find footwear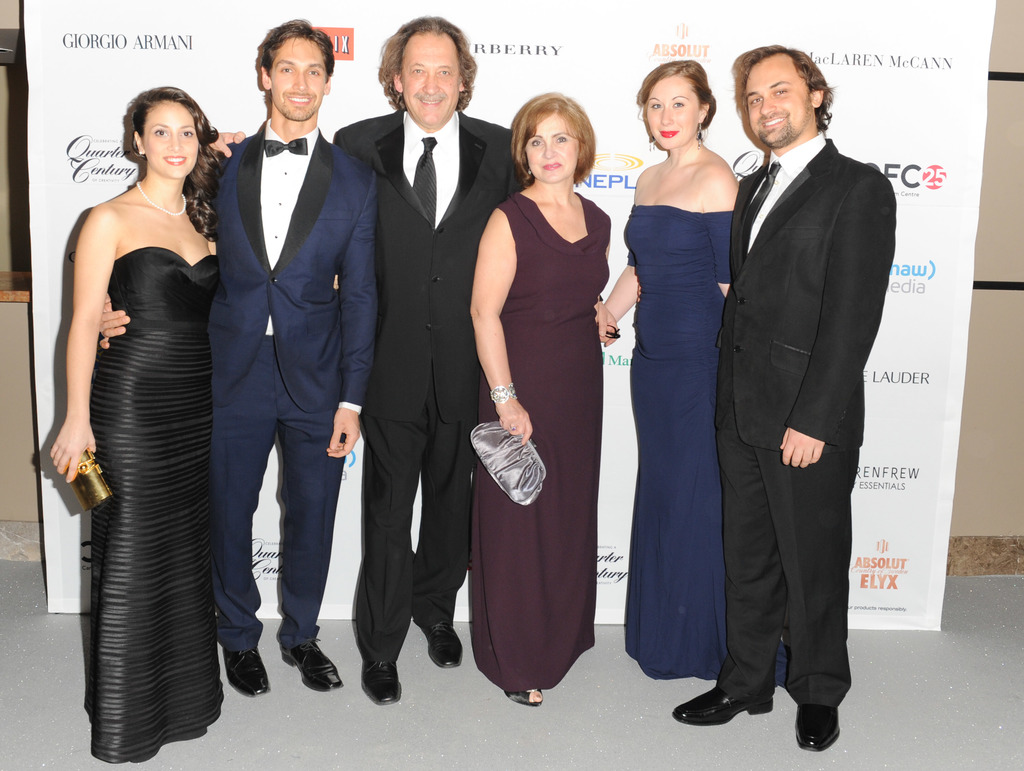
<region>223, 642, 273, 704</region>
